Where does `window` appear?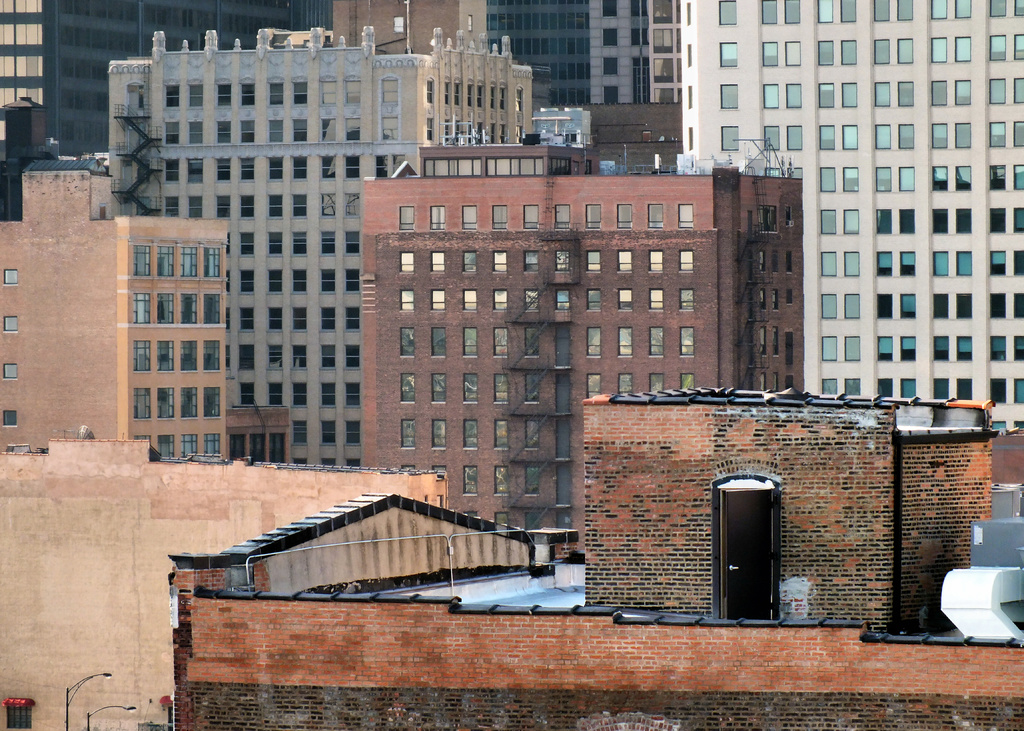
Appears at box=[556, 327, 570, 365].
